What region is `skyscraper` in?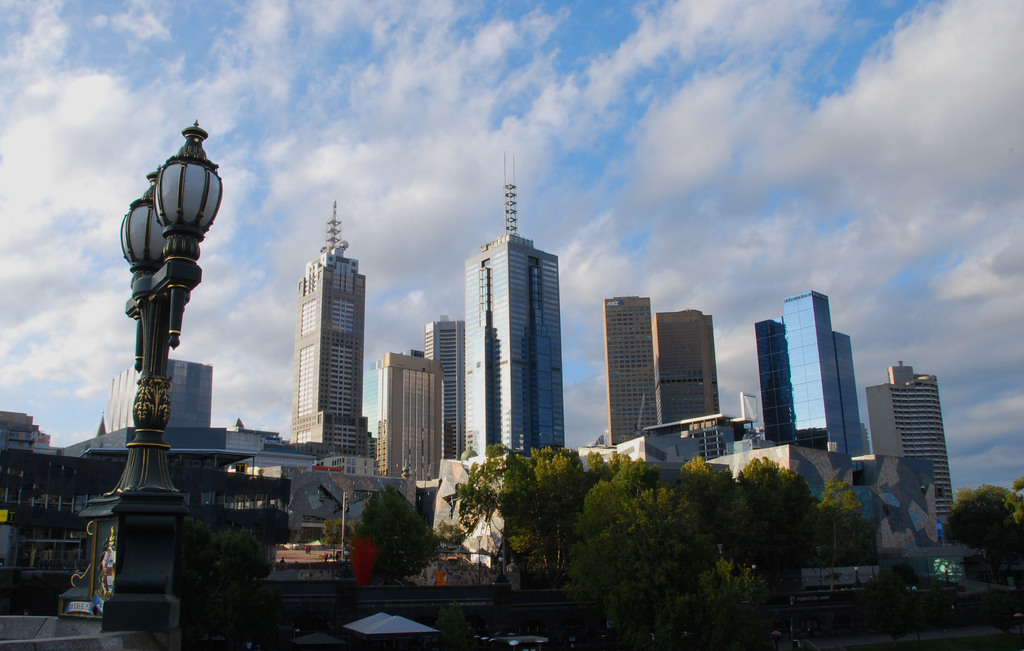
<bbox>359, 346, 441, 490</bbox>.
